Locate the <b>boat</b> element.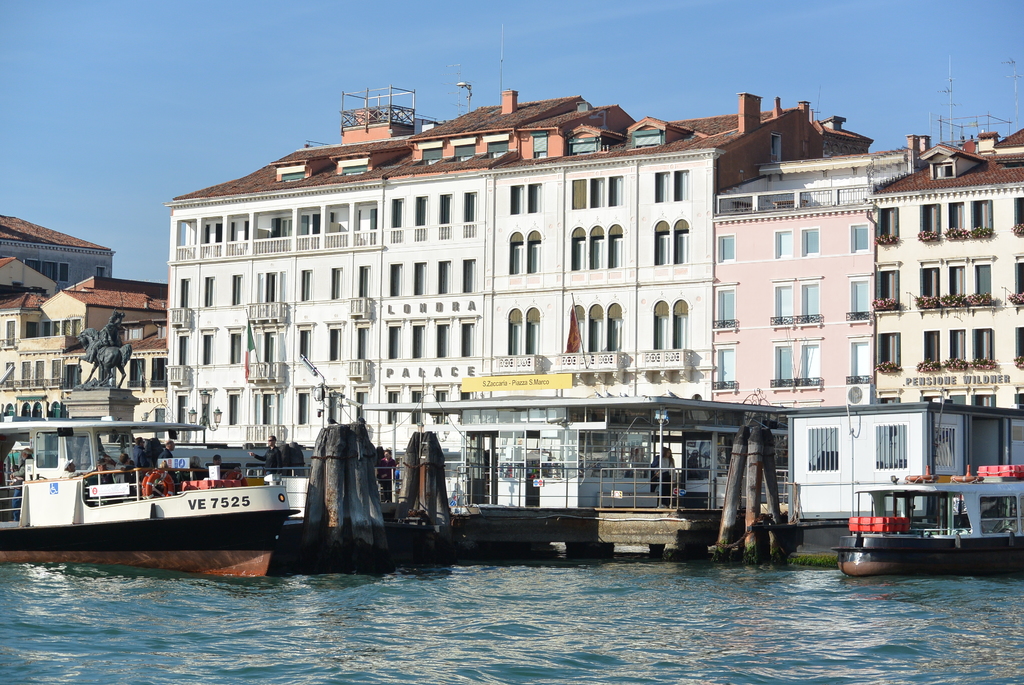
Element bbox: (left=831, top=461, right=1023, bottom=577).
